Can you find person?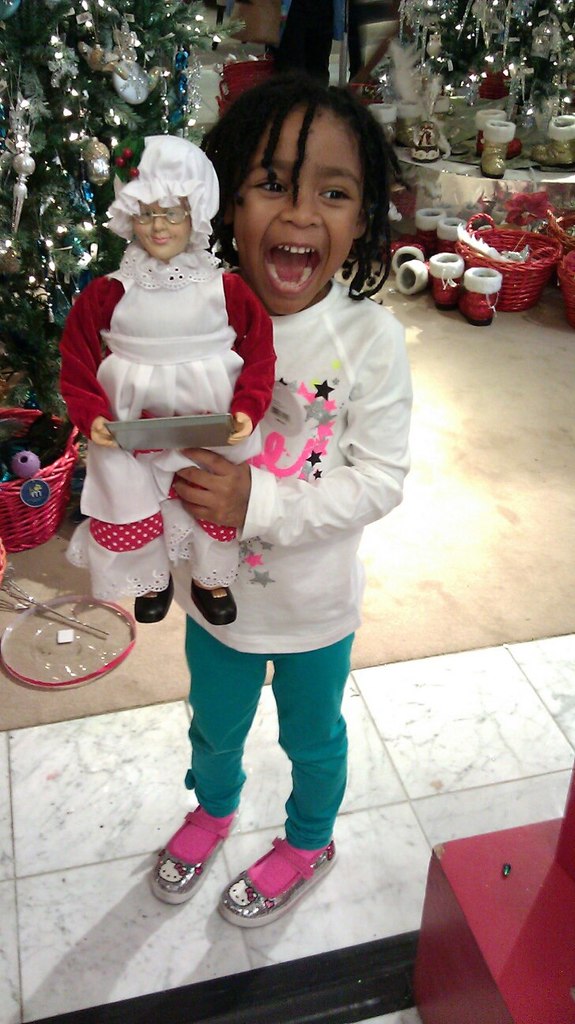
Yes, bounding box: (145, 76, 425, 925).
